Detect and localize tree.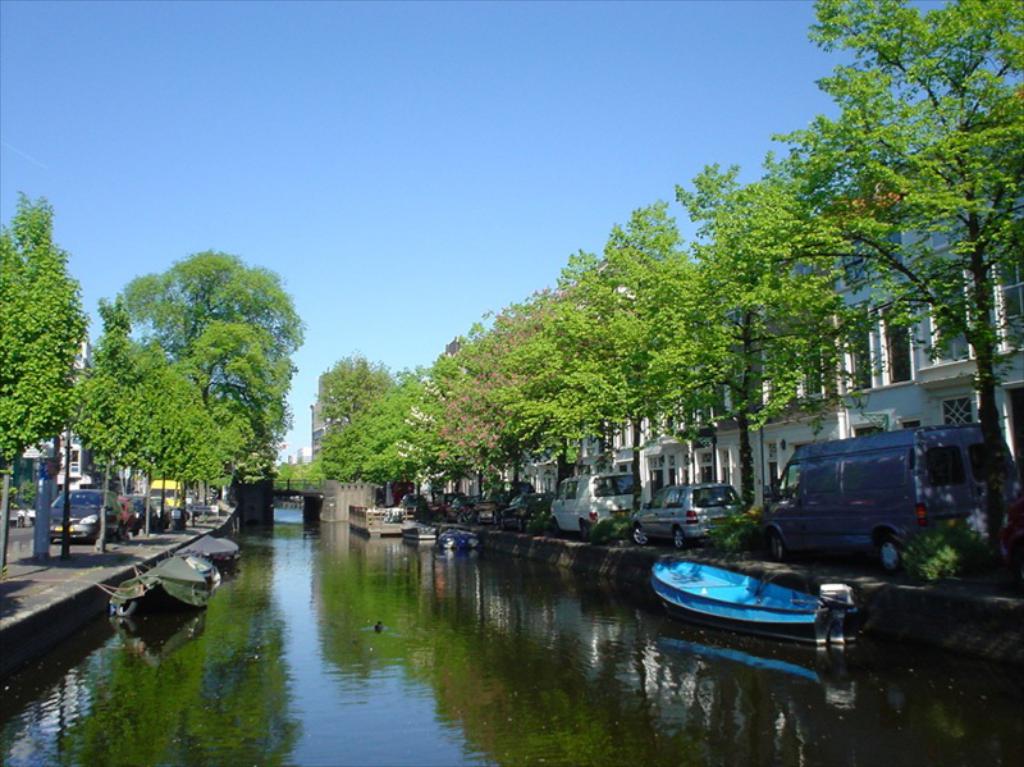
Localized at [x1=0, y1=195, x2=93, y2=570].
